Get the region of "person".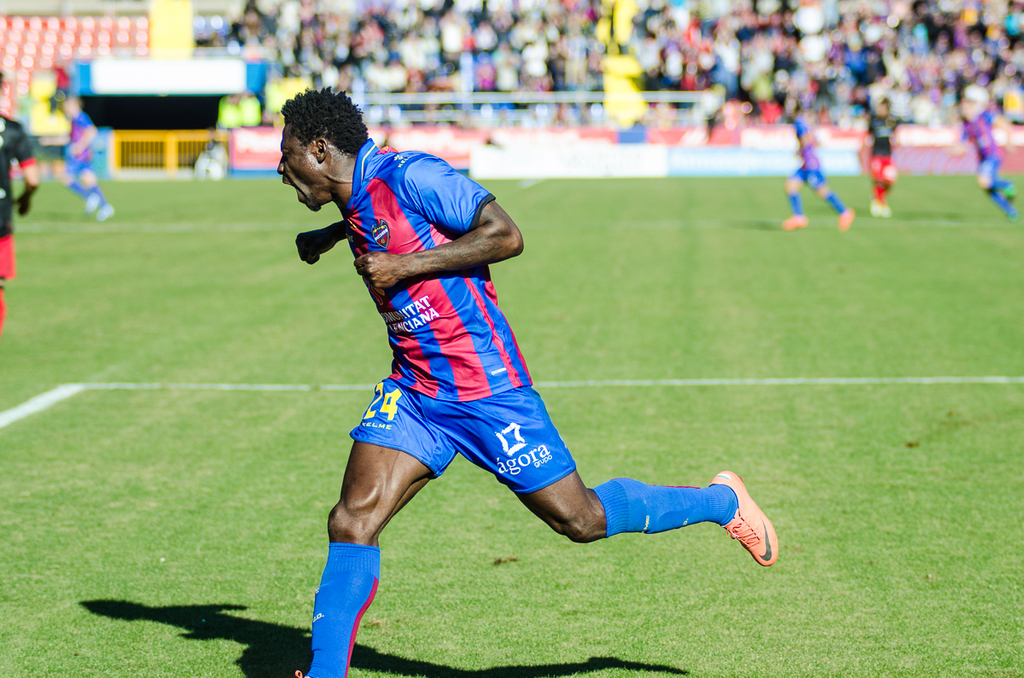
locate(248, 67, 771, 640).
